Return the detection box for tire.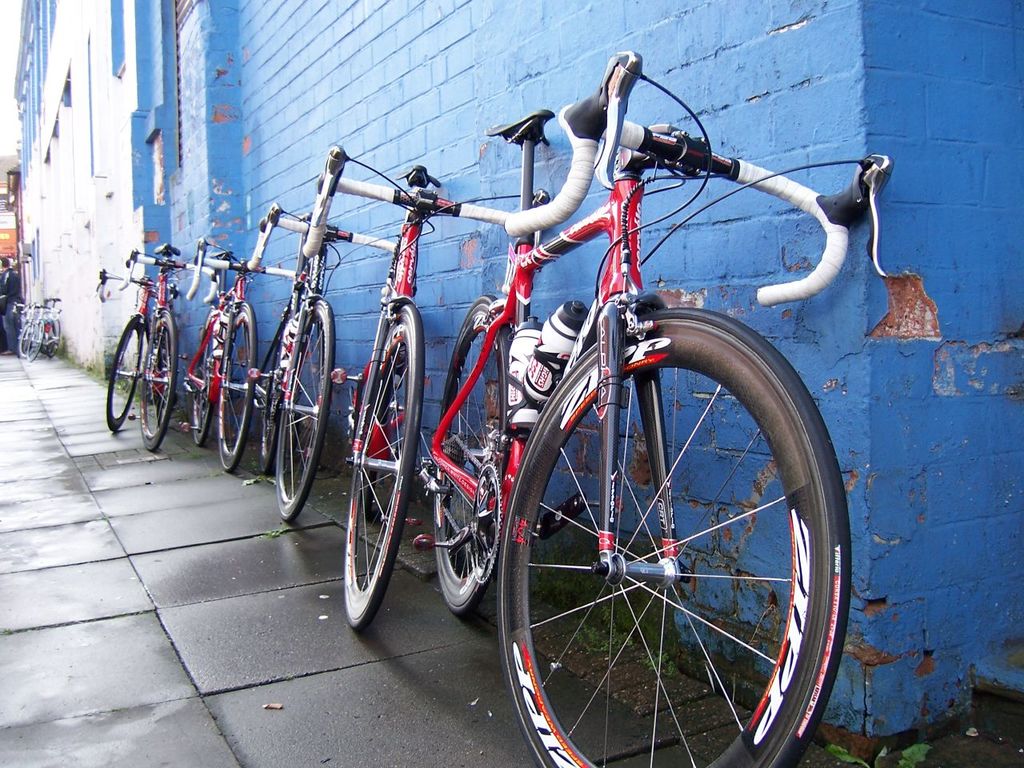
select_region(261, 306, 289, 477).
